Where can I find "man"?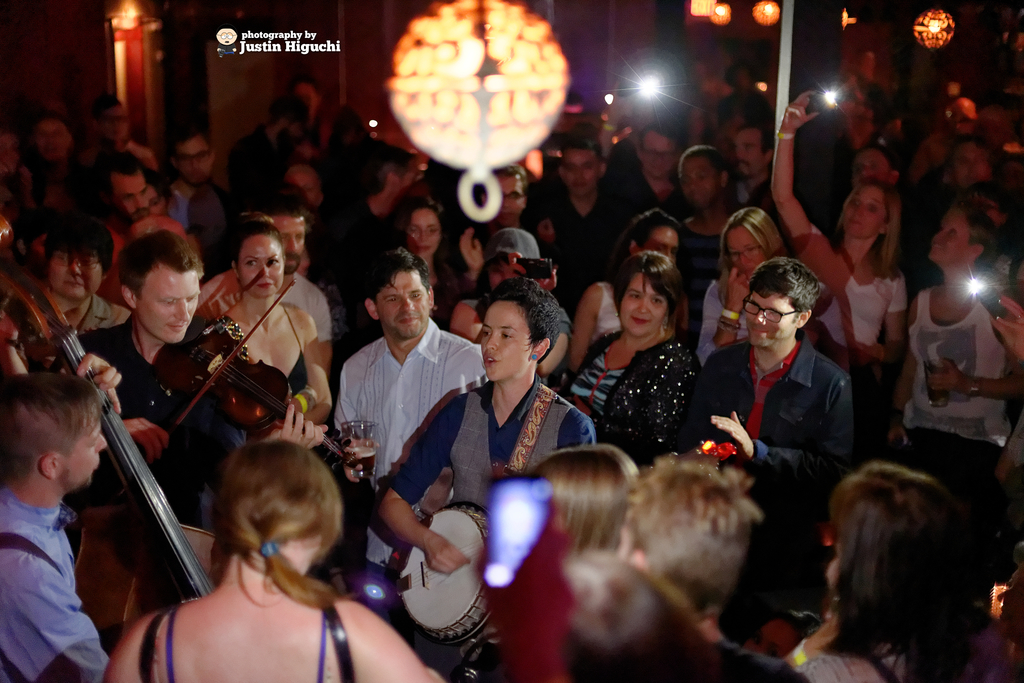
You can find it at 287, 163, 343, 258.
